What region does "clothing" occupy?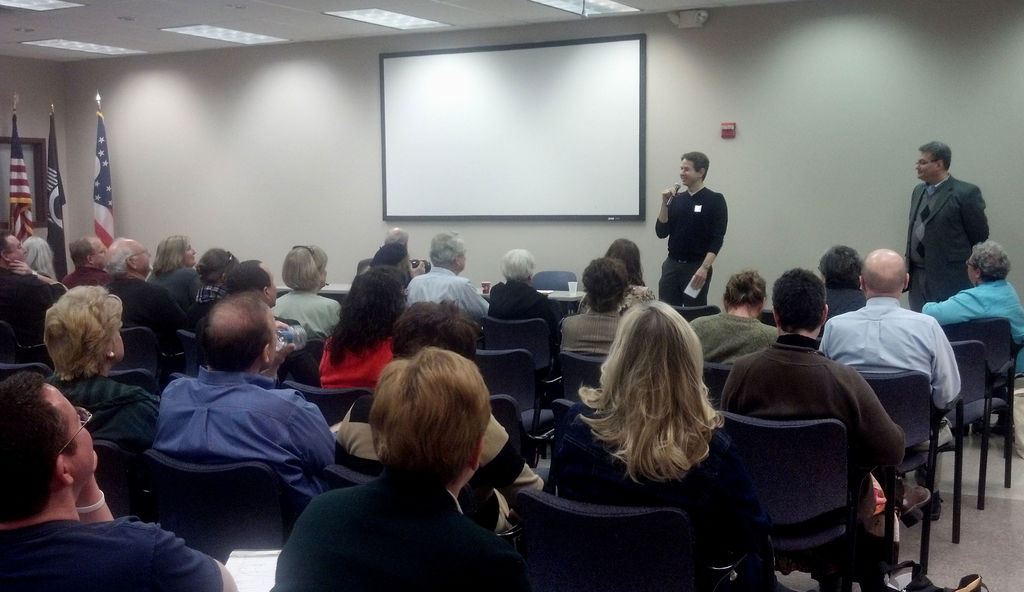
[x1=815, y1=293, x2=964, y2=496].
